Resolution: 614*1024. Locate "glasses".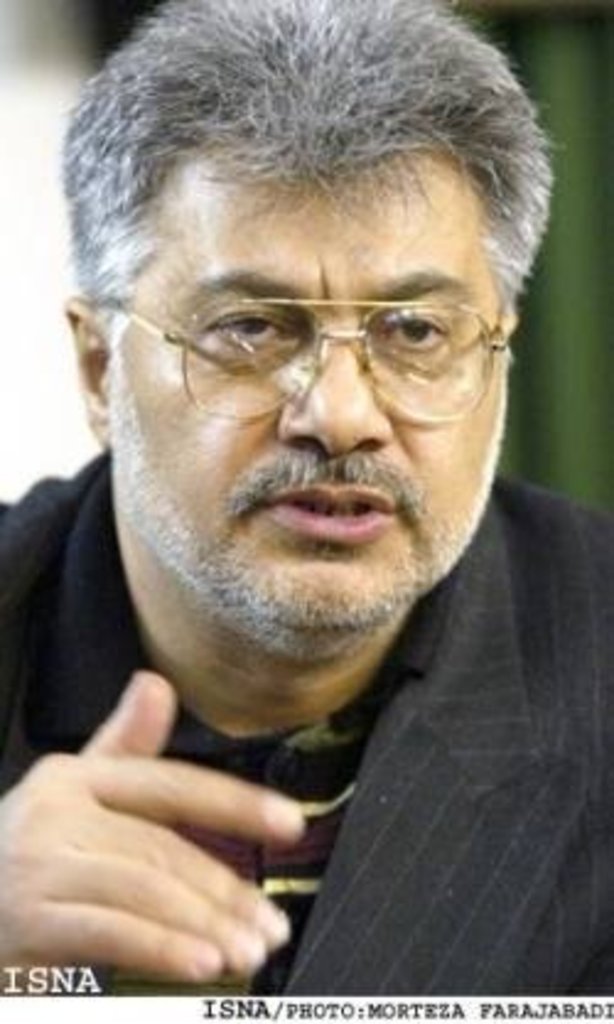
(115, 292, 508, 427).
